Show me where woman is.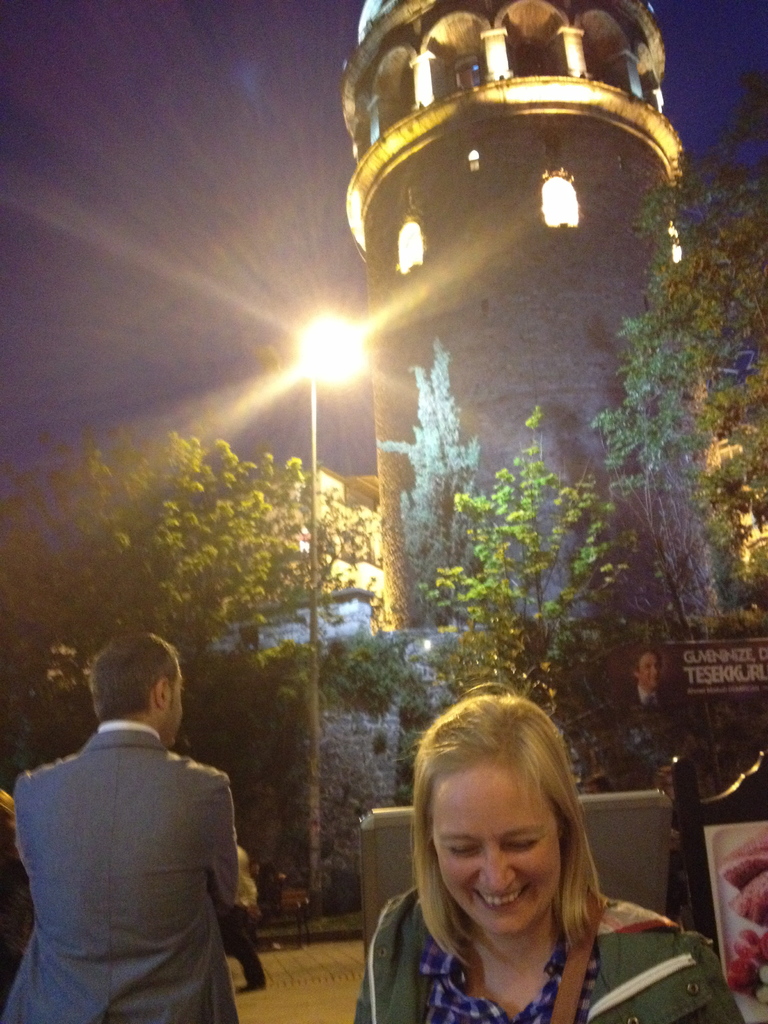
woman is at 370/666/689/1023.
